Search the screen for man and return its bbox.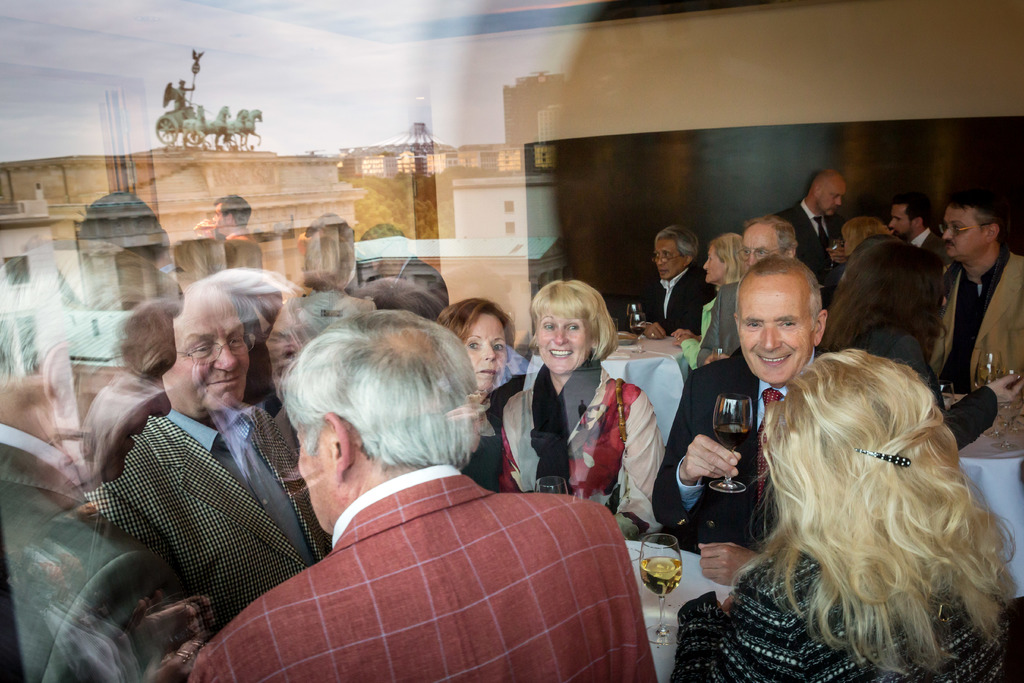
Found: (774, 168, 849, 287).
